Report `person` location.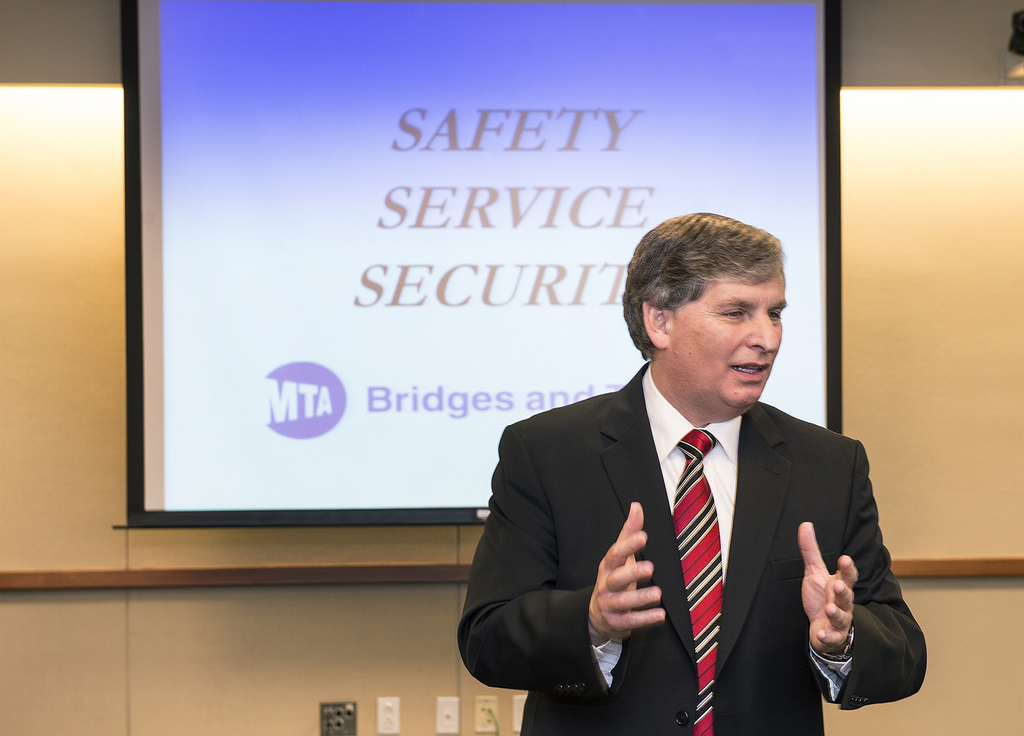
Report: Rect(497, 190, 915, 710).
